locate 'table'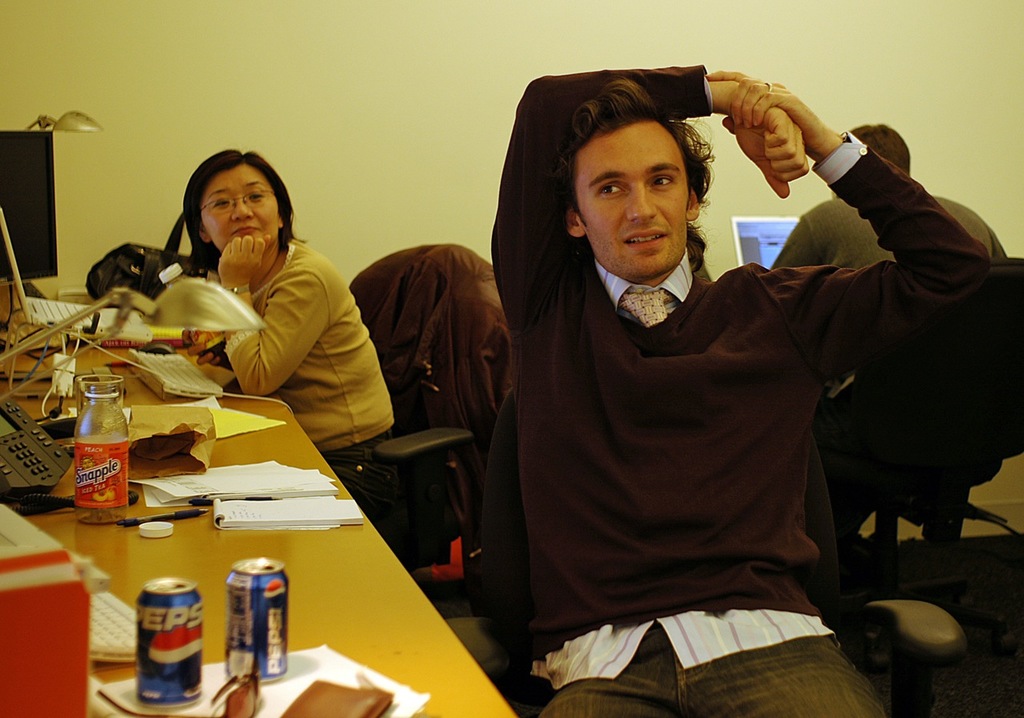
bbox=(0, 292, 511, 717)
